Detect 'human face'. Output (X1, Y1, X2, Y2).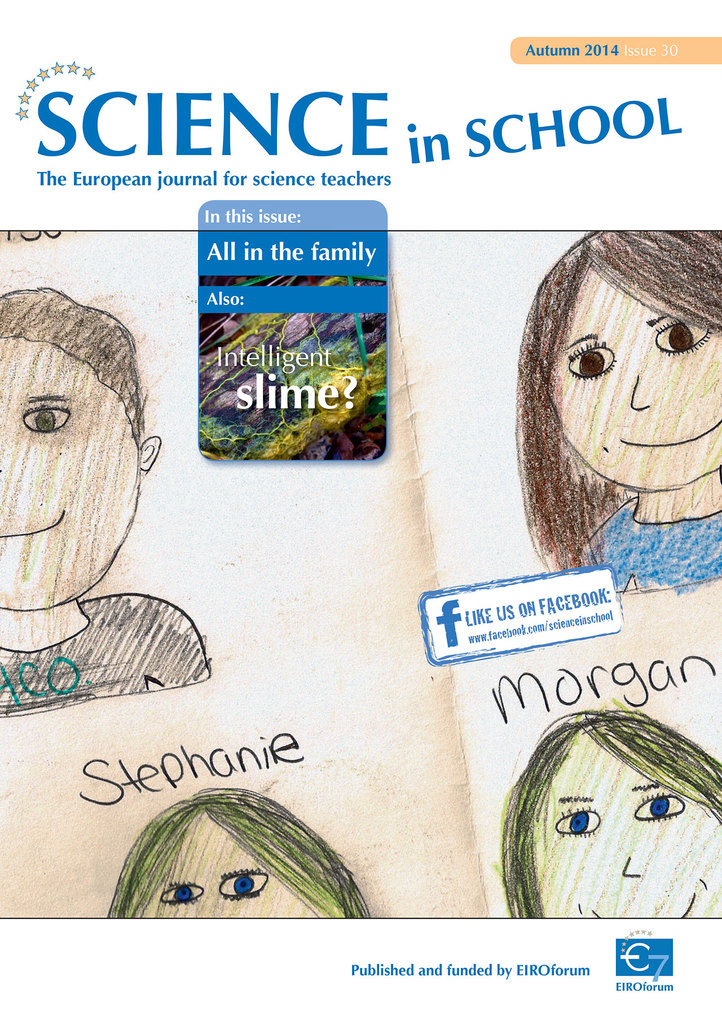
(546, 266, 721, 486).
